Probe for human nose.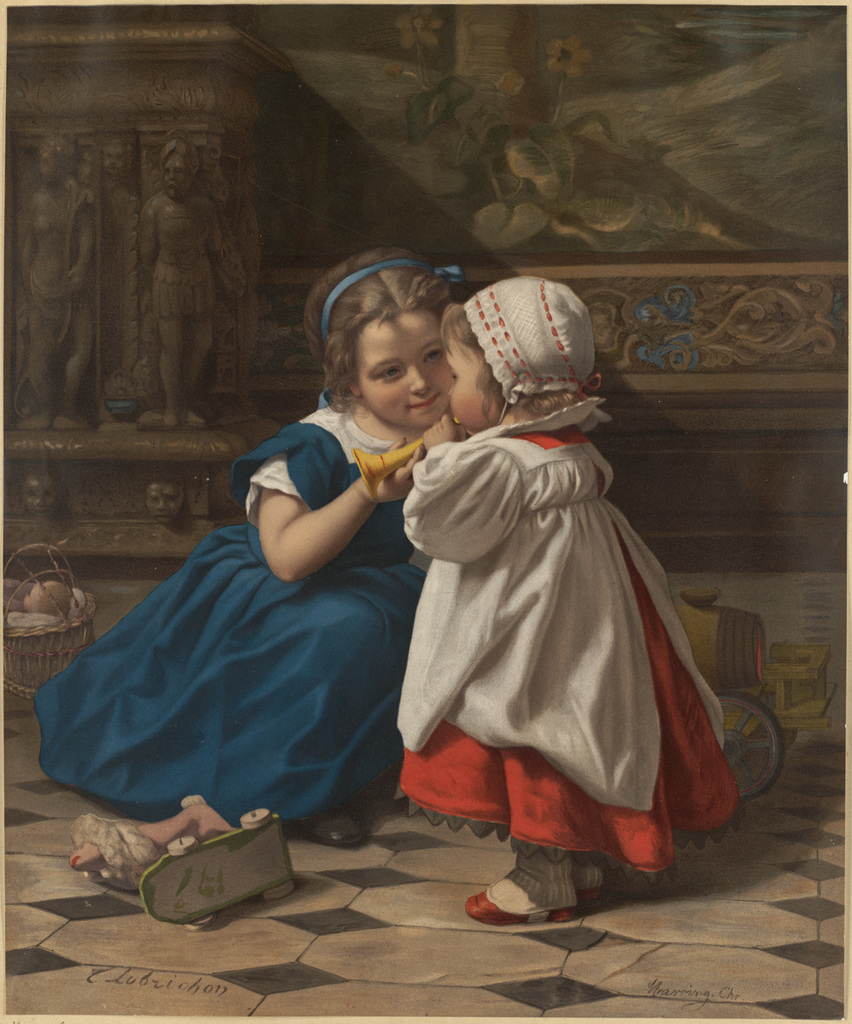
Probe result: detection(170, 171, 175, 179).
